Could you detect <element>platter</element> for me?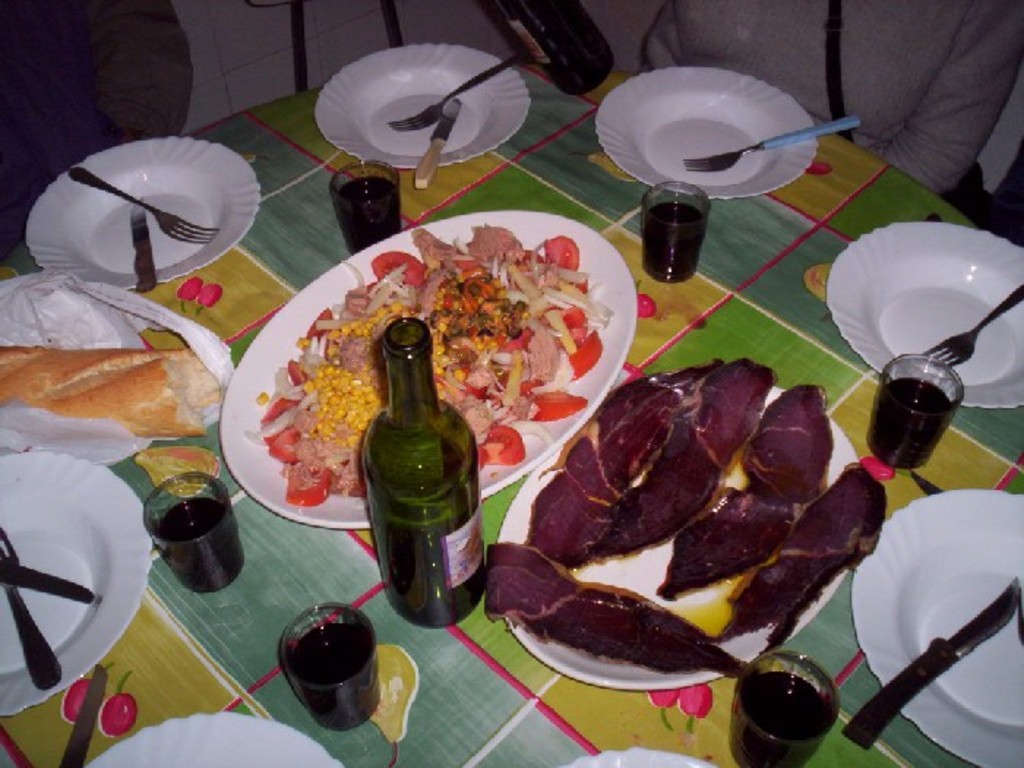
Detection result: (218,209,635,530).
